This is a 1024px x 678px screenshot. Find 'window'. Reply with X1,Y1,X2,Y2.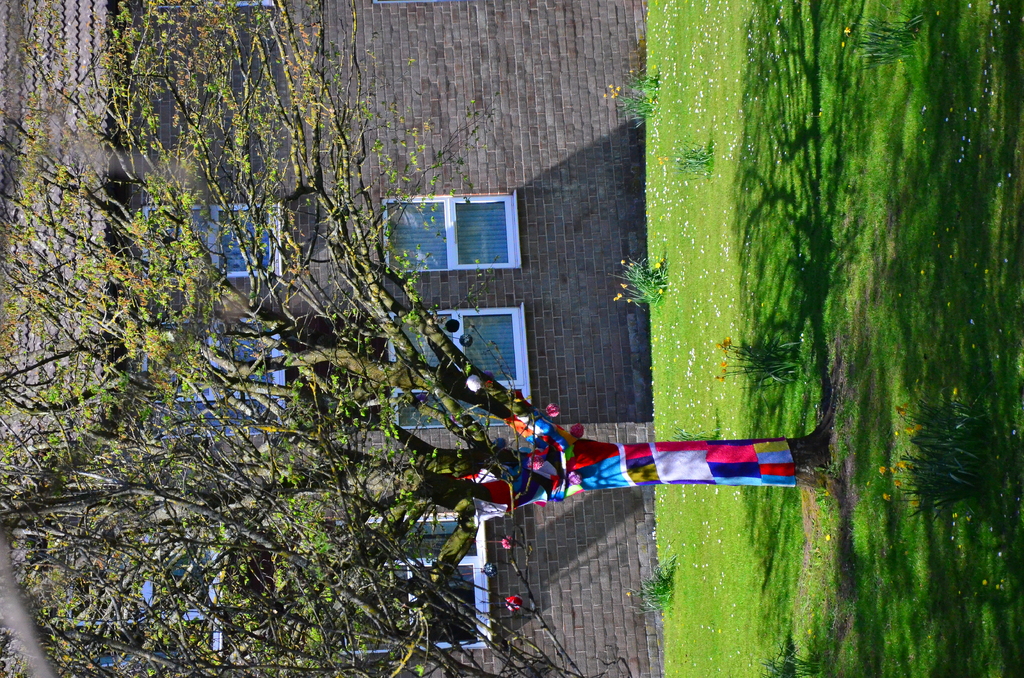
141,205,281,278.
